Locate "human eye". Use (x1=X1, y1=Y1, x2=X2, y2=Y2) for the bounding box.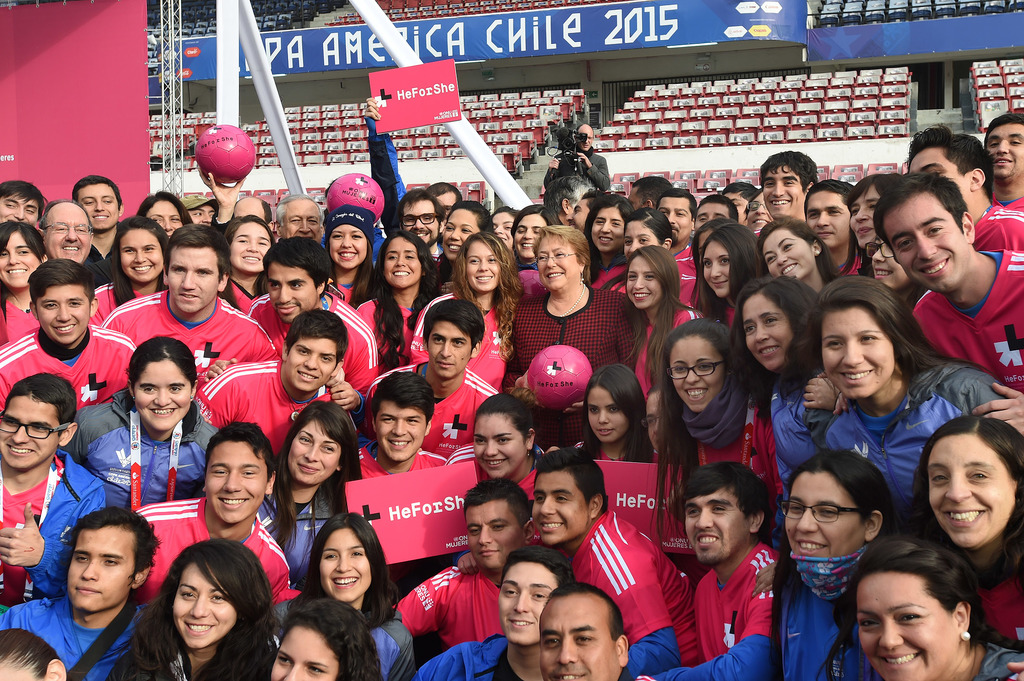
(x1=595, y1=218, x2=606, y2=227).
